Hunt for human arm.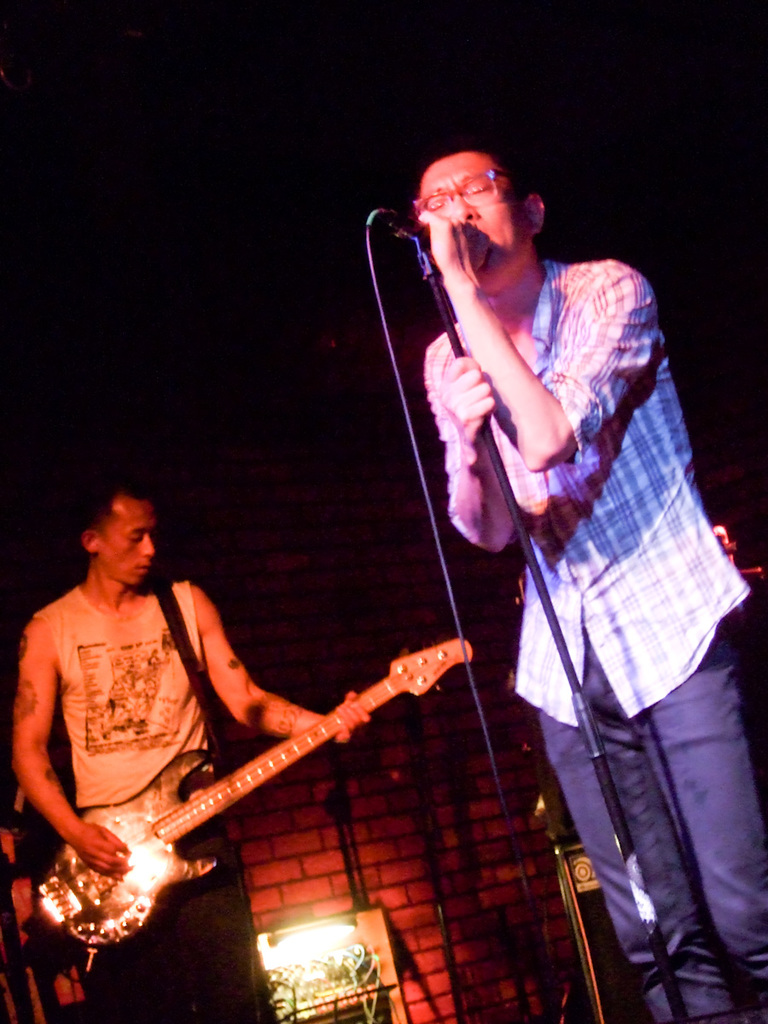
Hunted down at (11, 608, 133, 878).
